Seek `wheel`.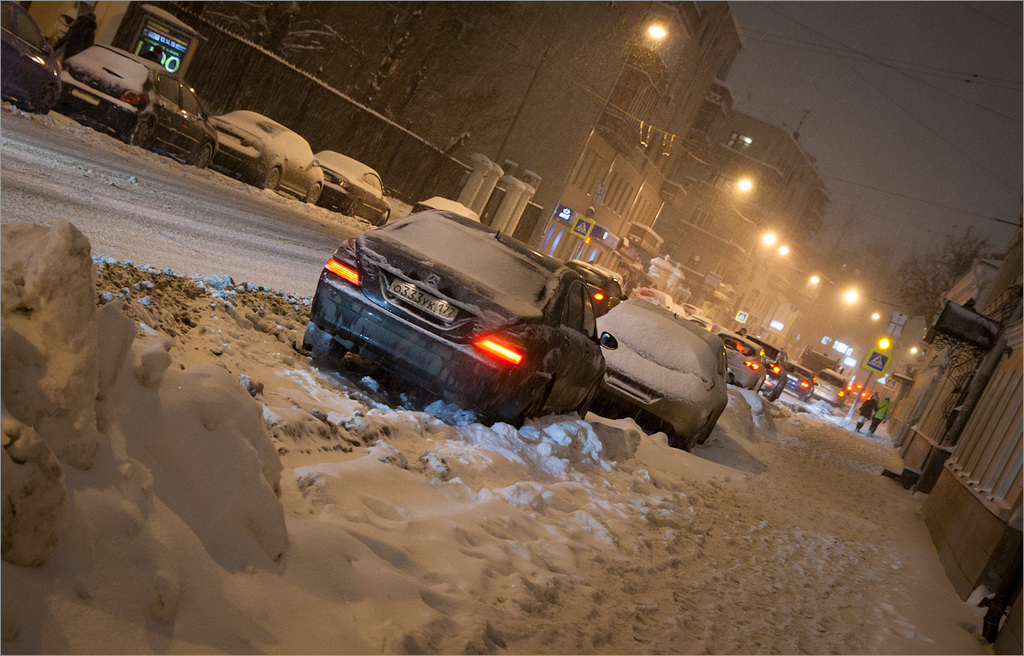
l=306, t=184, r=318, b=206.
